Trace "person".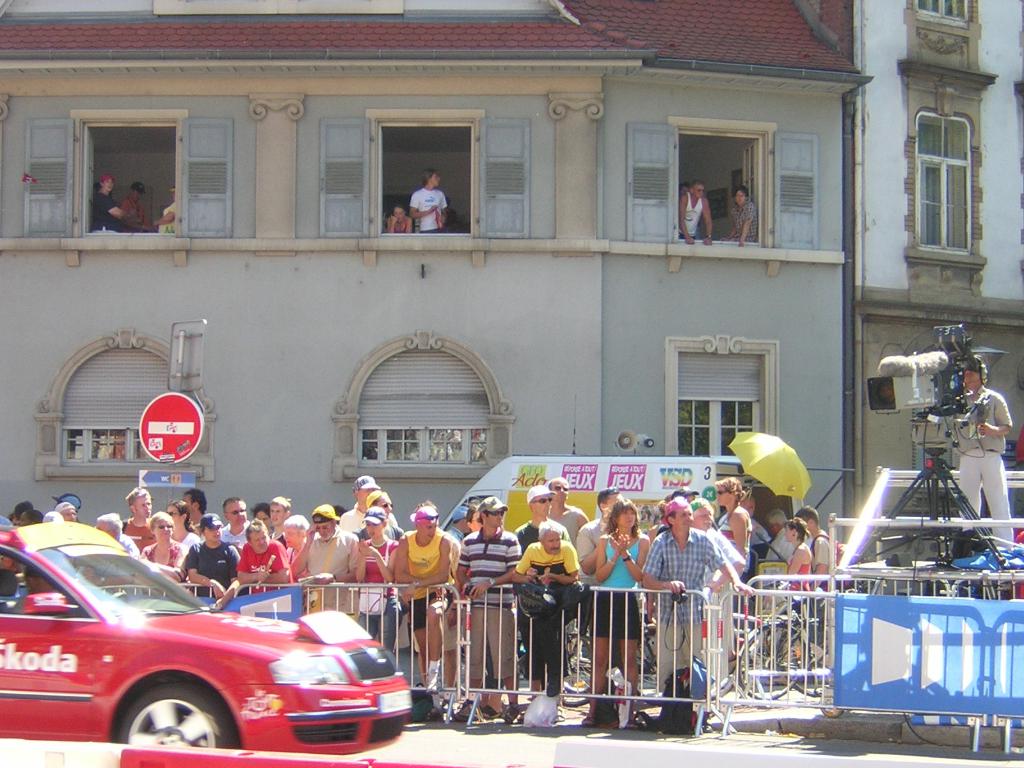
Traced to crop(150, 186, 177, 234).
